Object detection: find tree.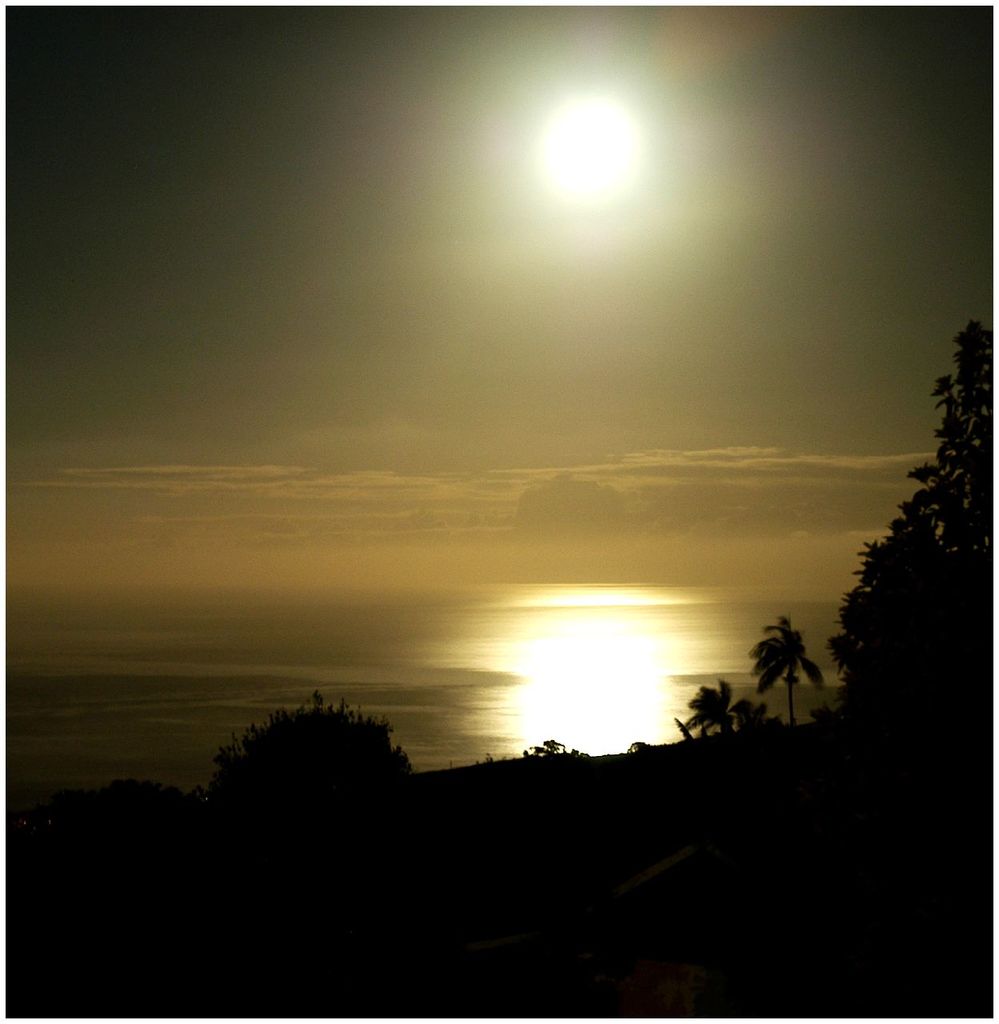
left=210, top=698, right=418, bottom=813.
